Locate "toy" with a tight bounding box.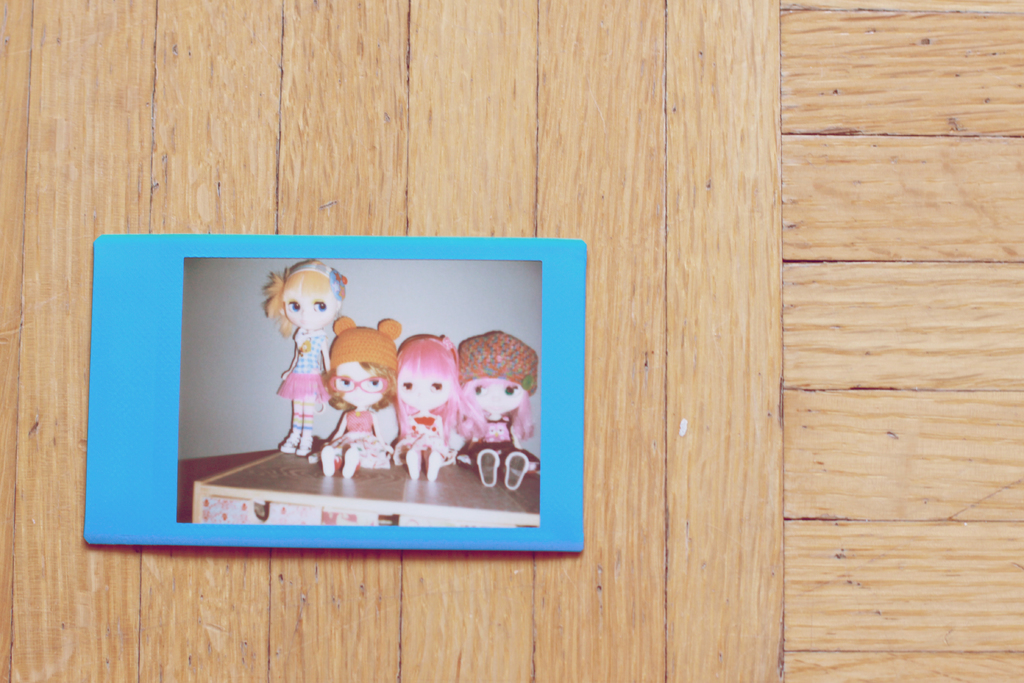
left=394, top=327, right=463, bottom=482.
